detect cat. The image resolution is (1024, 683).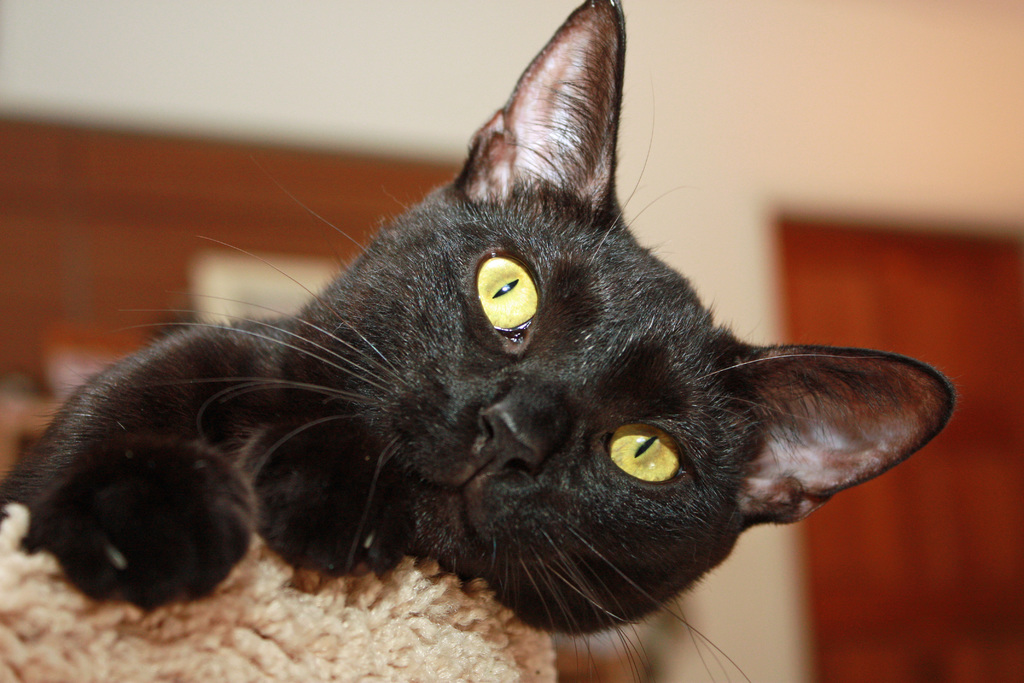
bbox=[0, 0, 963, 682].
